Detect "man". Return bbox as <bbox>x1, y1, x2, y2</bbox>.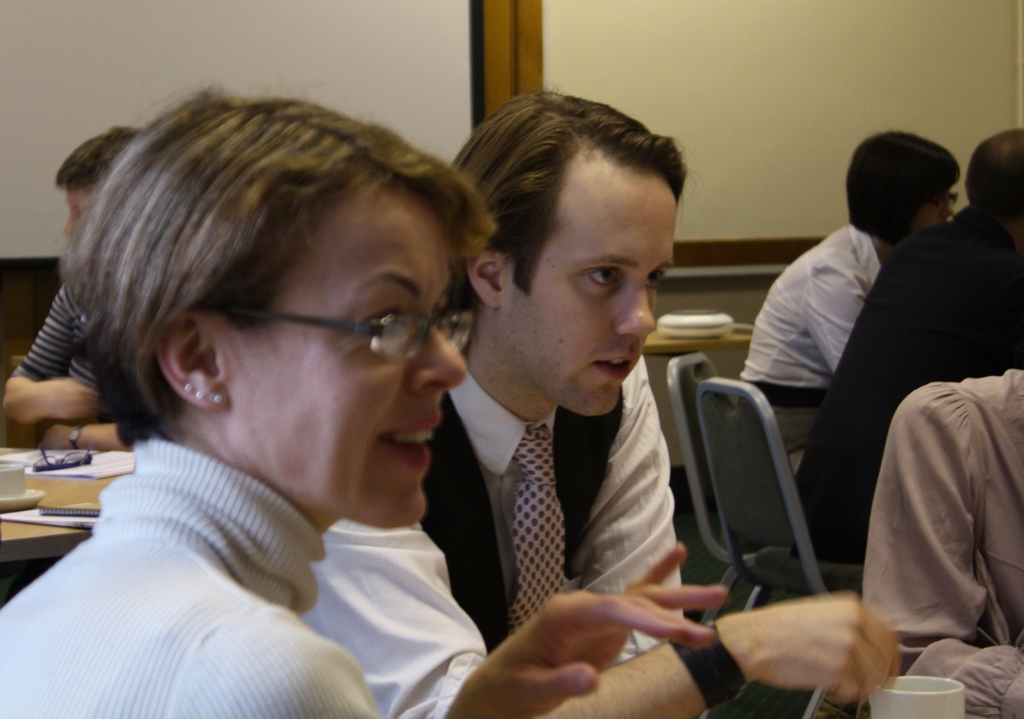
<bbox>772, 117, 1014, 676</bbox>.
